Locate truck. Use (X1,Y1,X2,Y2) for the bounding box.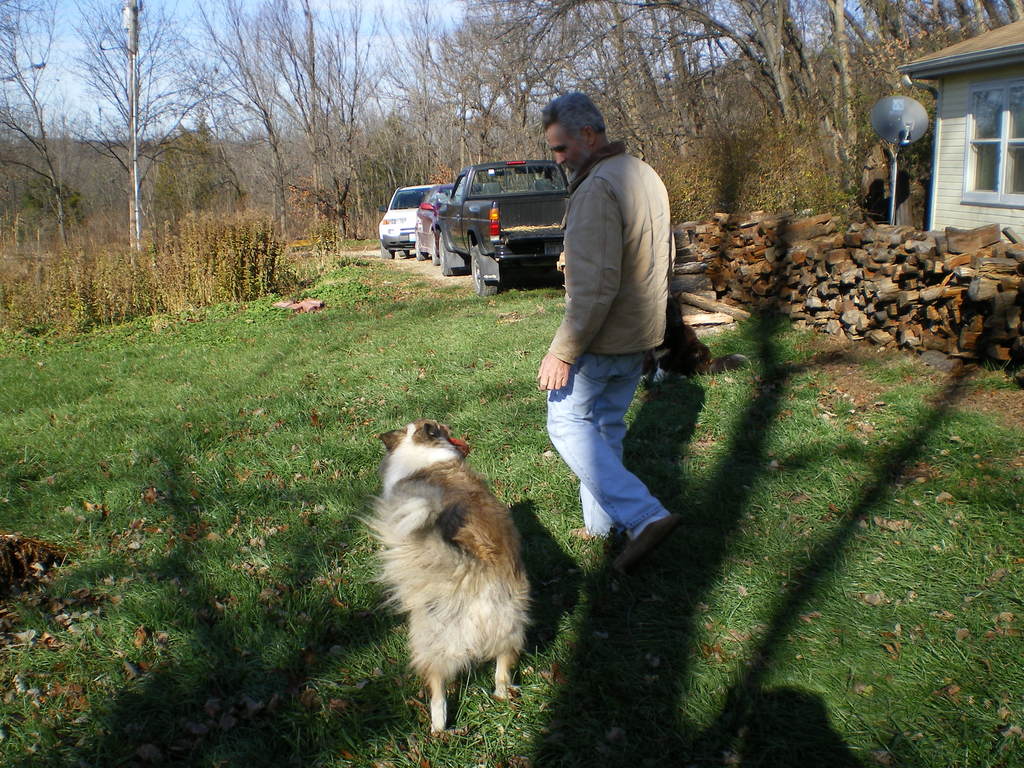
(385,156,593,285).
